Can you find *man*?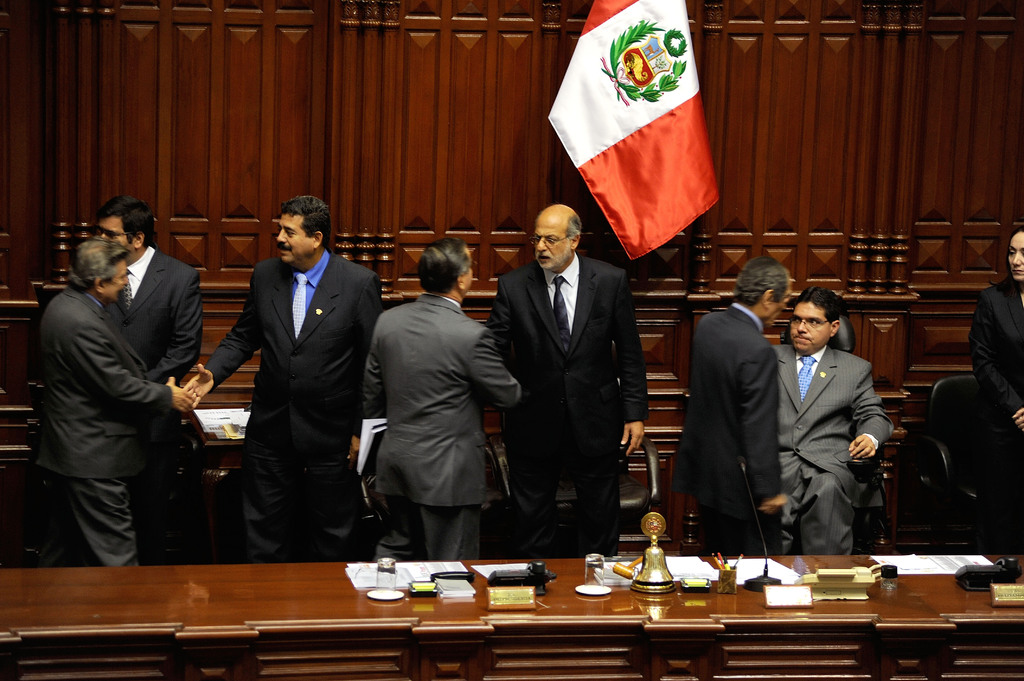
Yes, bounding box: locate(177, 195, 387, 564).
